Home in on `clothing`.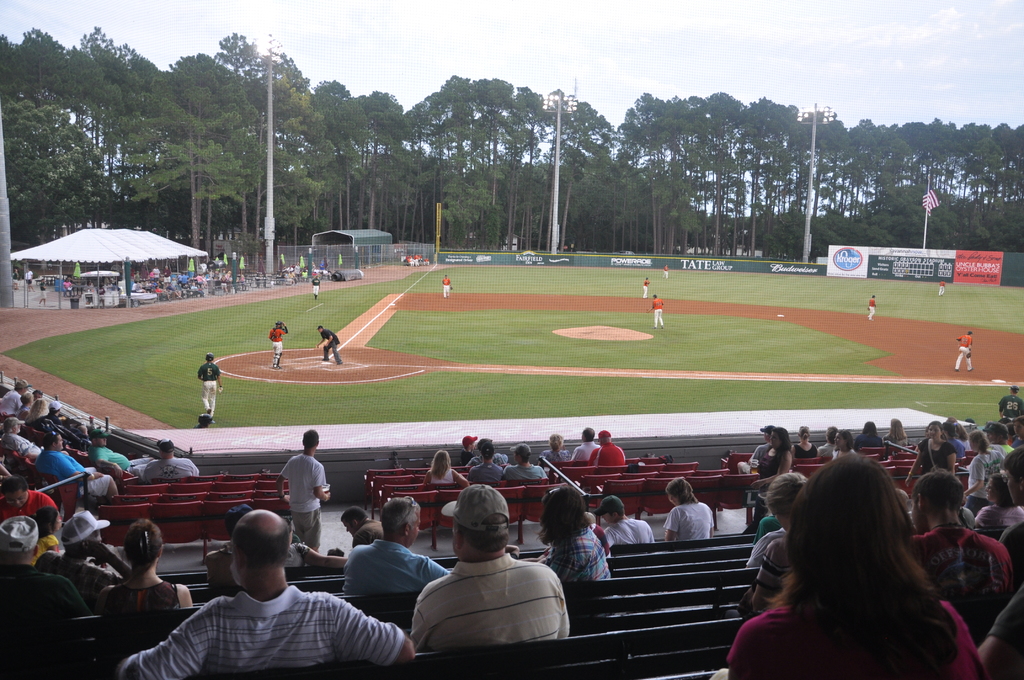
Homed in at <bbox>955, 333, 975, 373</bbox>.
